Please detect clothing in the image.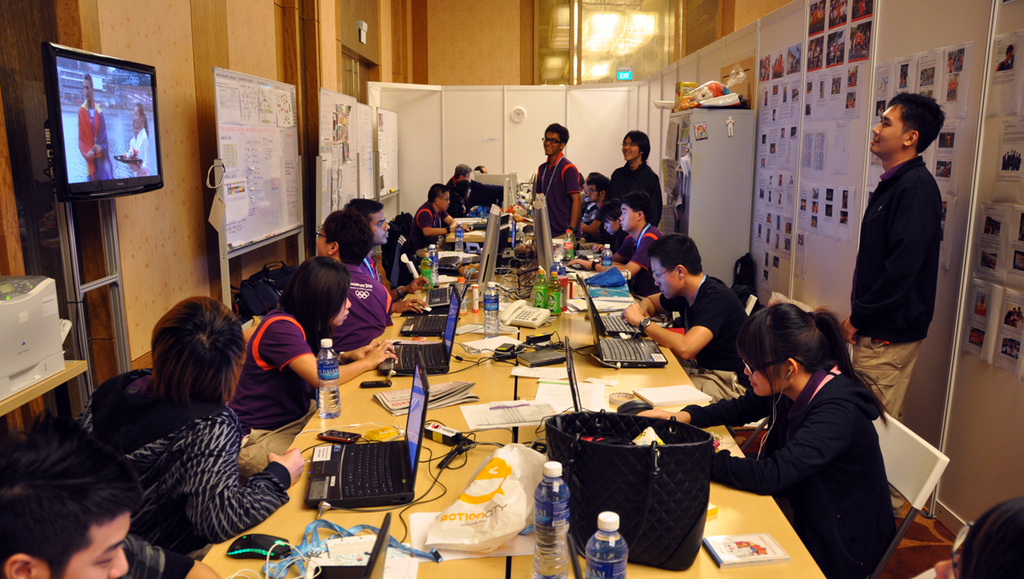
bbox(527, 143, 579, 259).
